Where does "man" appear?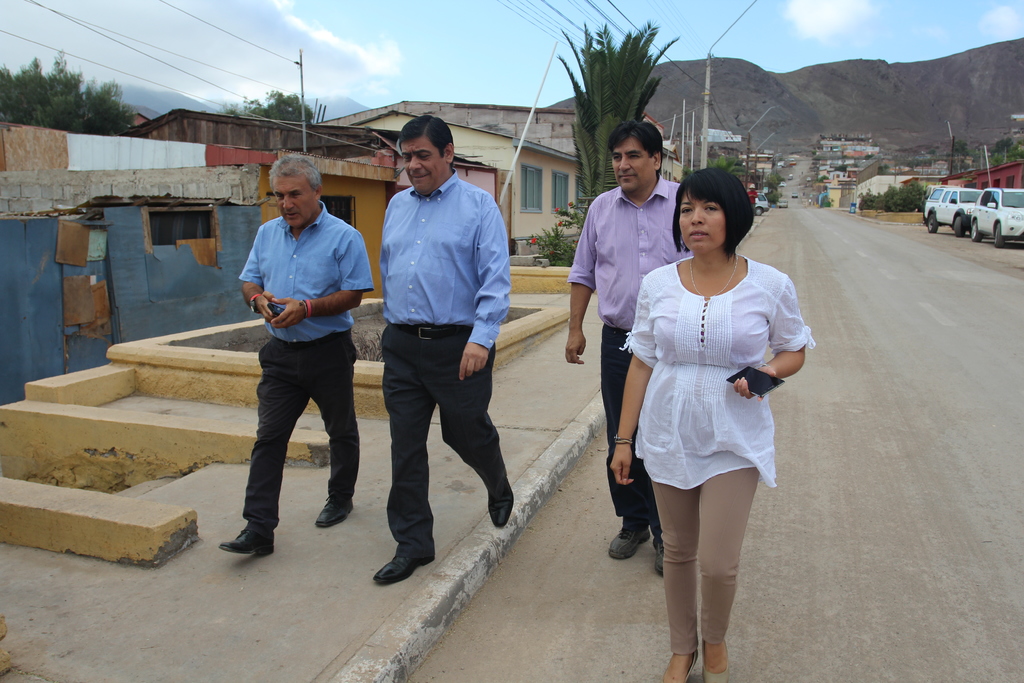
Appears at (left=746, top=184, right=758, bottom=214).
